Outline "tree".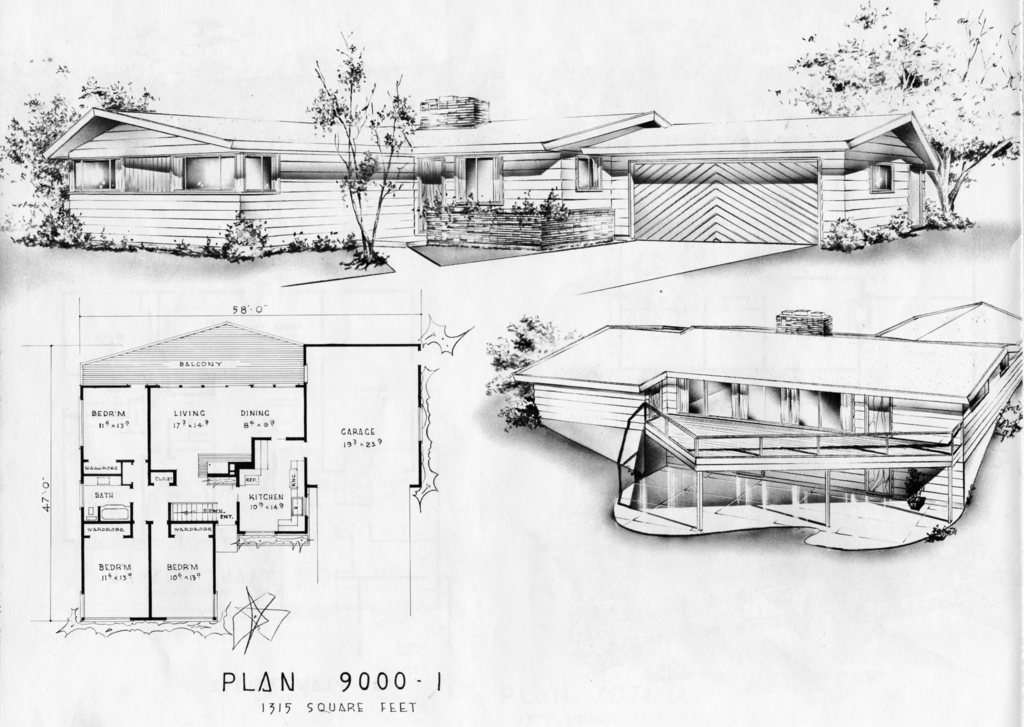
Outline: x1=776, y1=0, x2=1021, y2=216.
